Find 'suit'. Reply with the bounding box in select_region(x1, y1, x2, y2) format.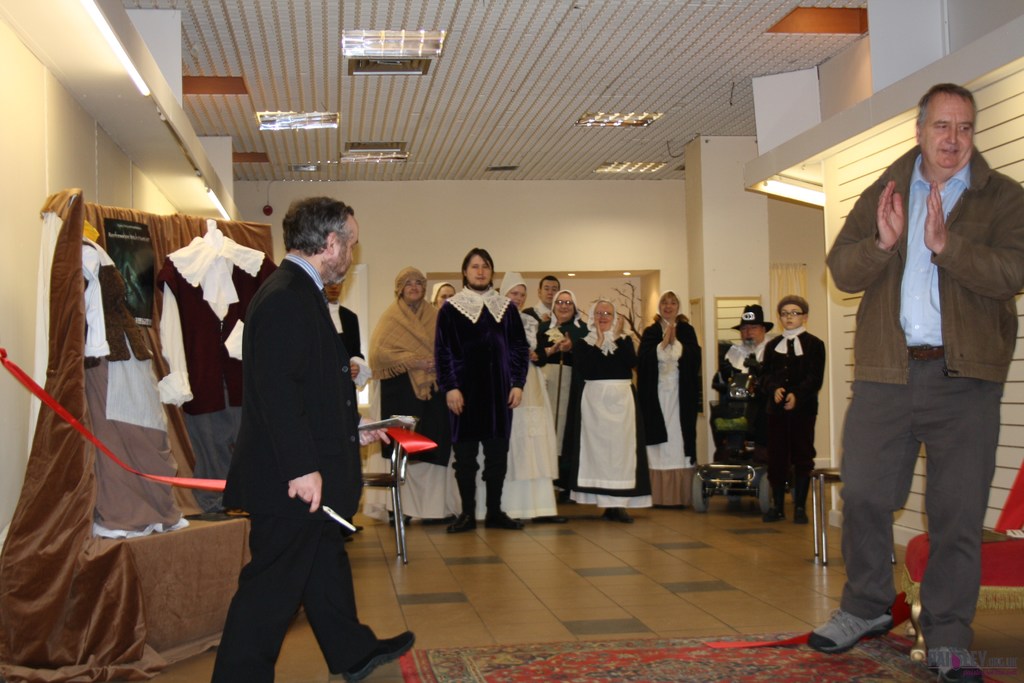
select_region(202, 190, 367, 668).
